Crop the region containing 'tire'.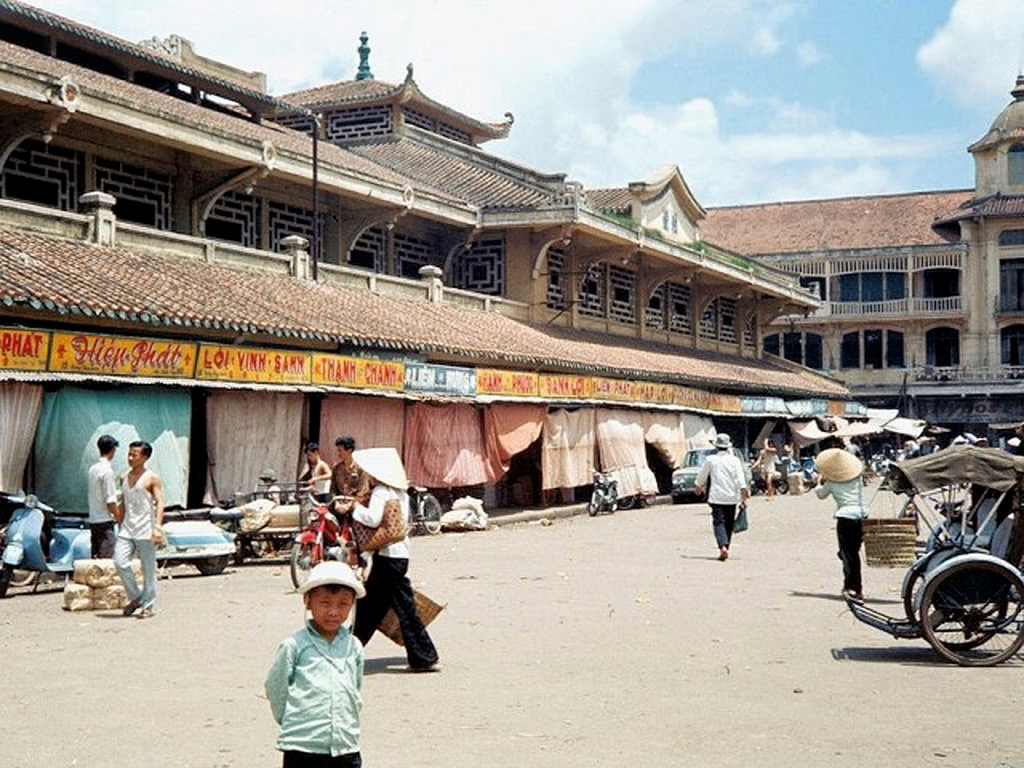
Crop region: (586,490,608,516).
